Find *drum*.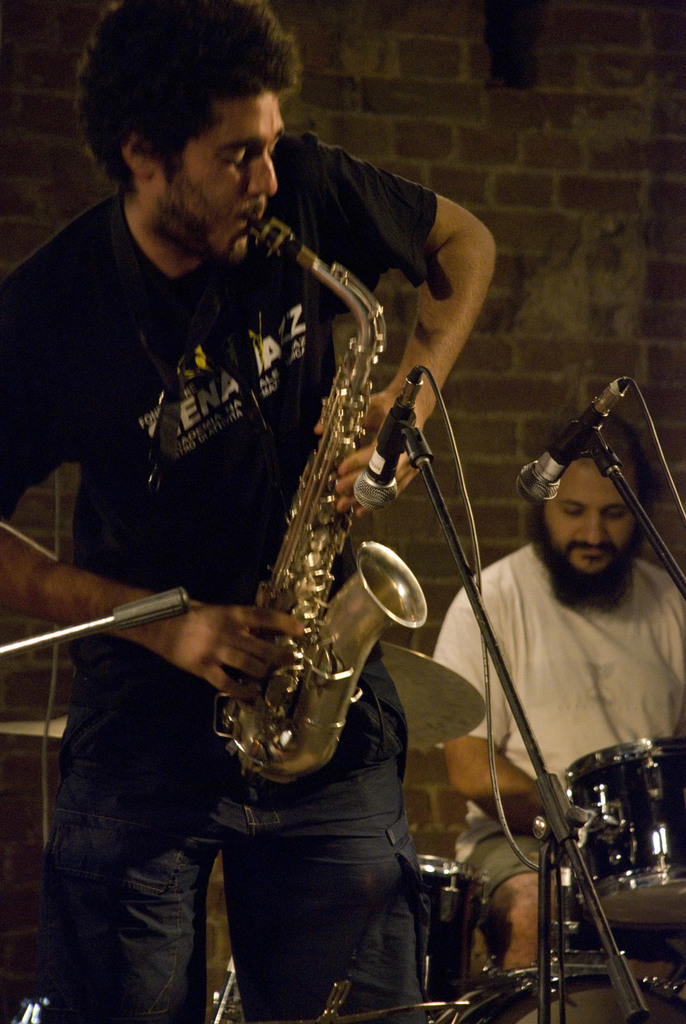
x1=414 y1=854 x2=490 y2=1008.
